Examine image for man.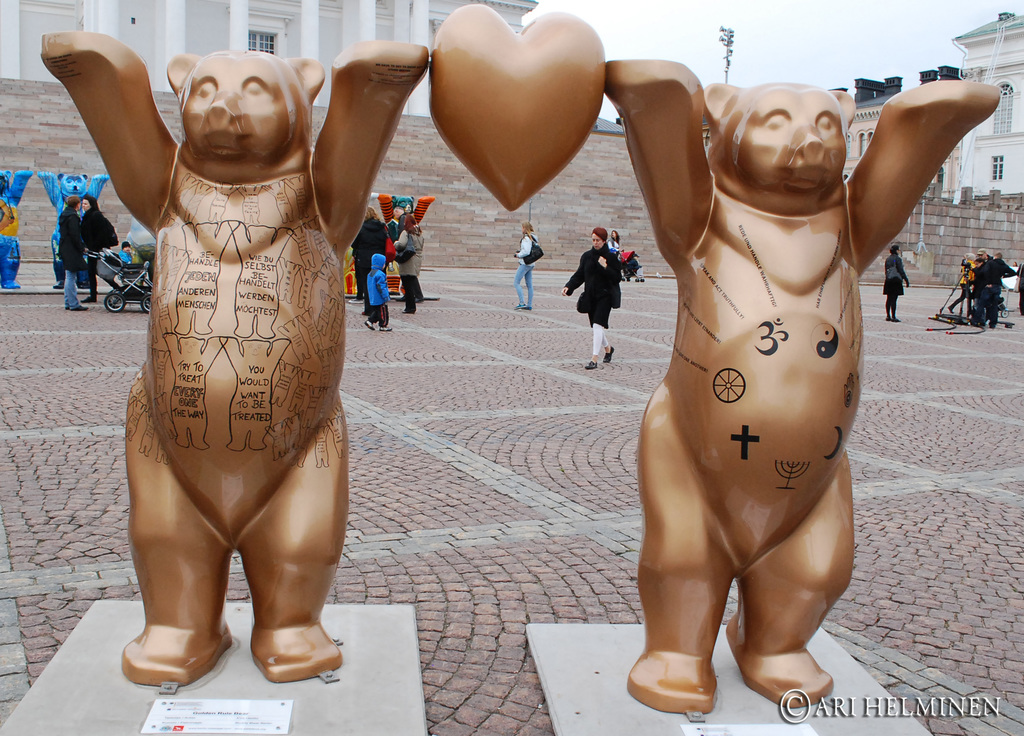
Examination result: l=57, t=195, r=87, b=310.
